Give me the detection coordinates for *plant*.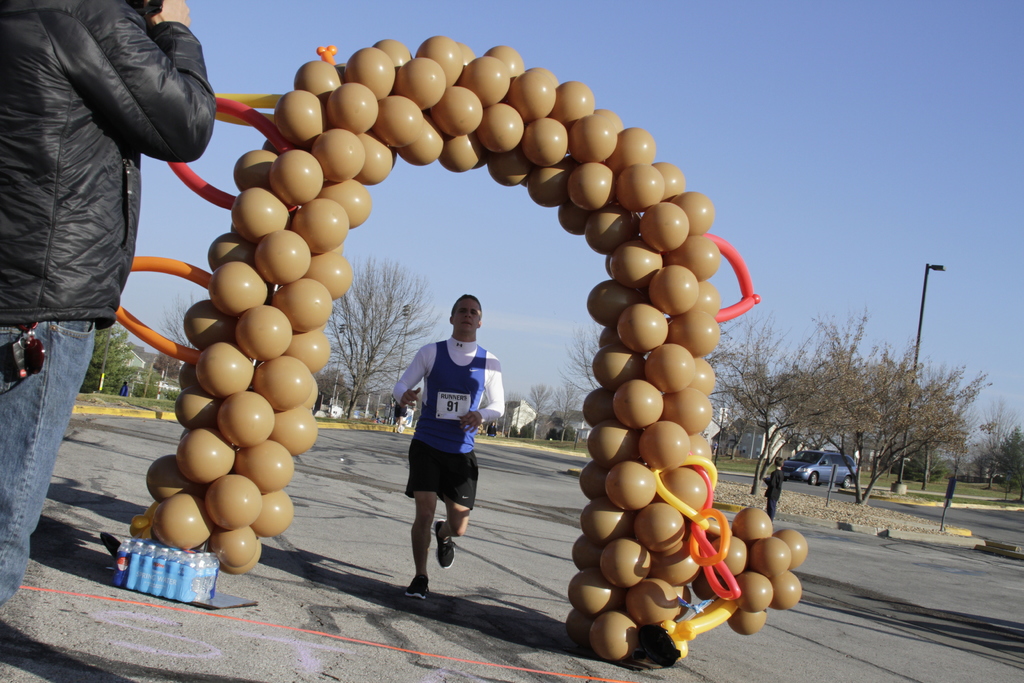
locate(68, 389, 189, 407).
